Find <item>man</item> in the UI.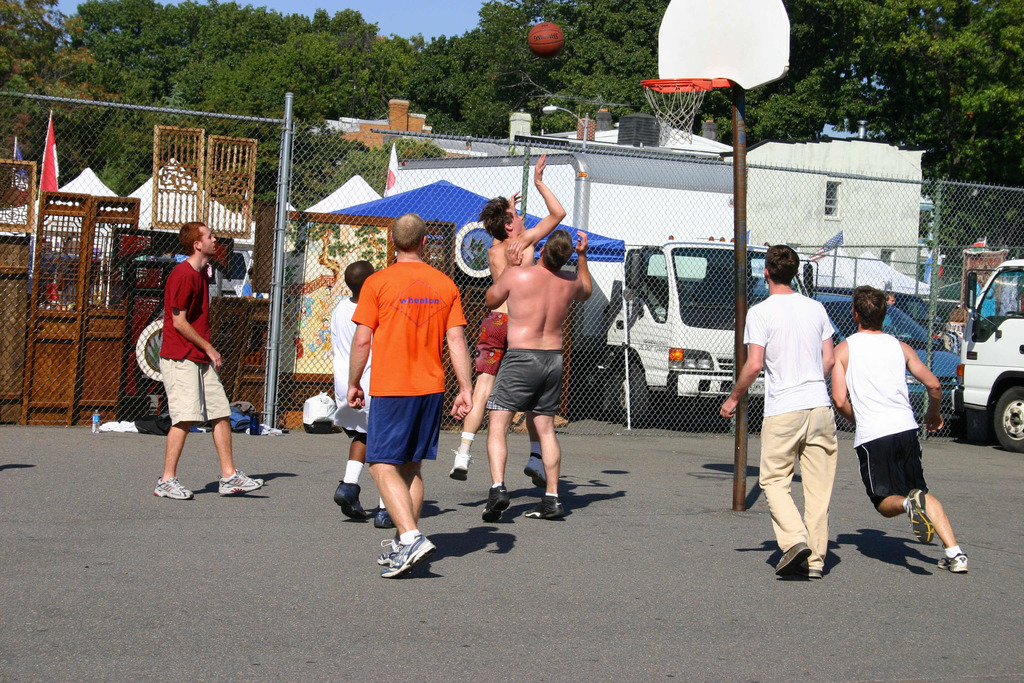
UI element at bbox=(745, 240, 857, 582).
